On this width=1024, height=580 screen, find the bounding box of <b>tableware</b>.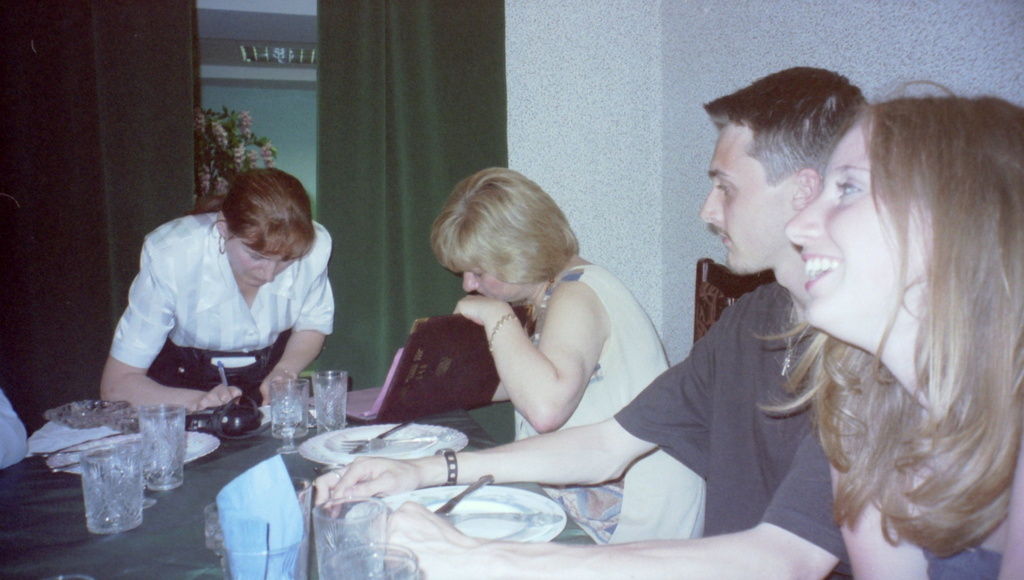
Bounding box: (left=296, top=421, right=467, bottom=468).
